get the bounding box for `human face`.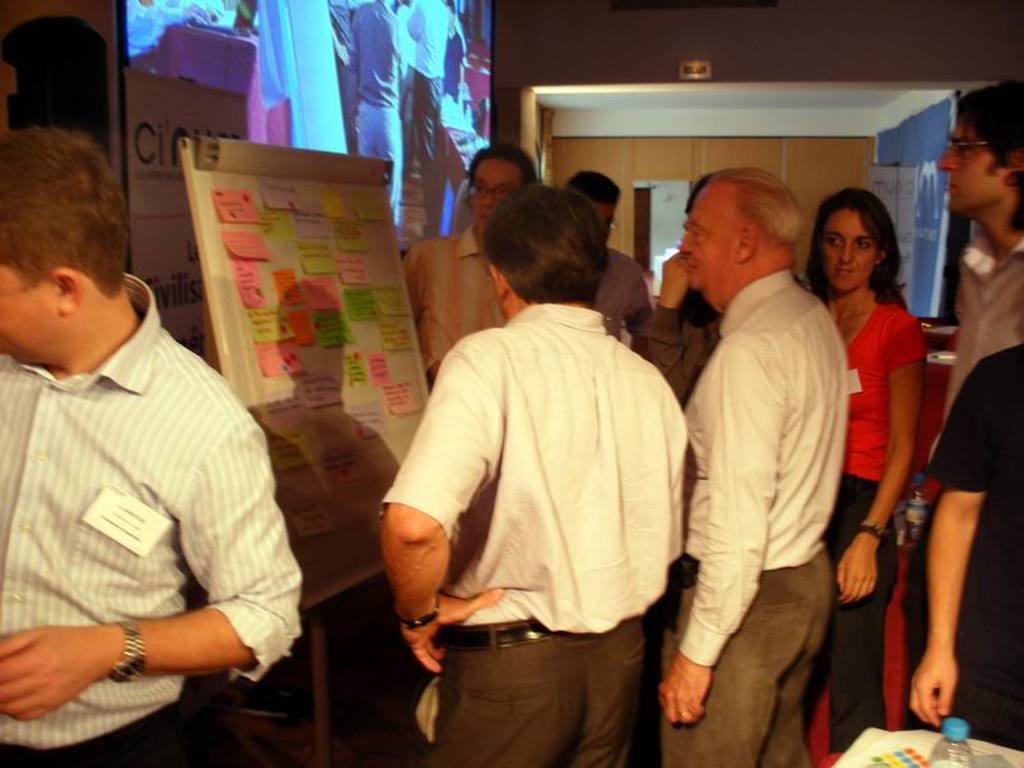
left=0, top=265, right=54, bottom=362.
